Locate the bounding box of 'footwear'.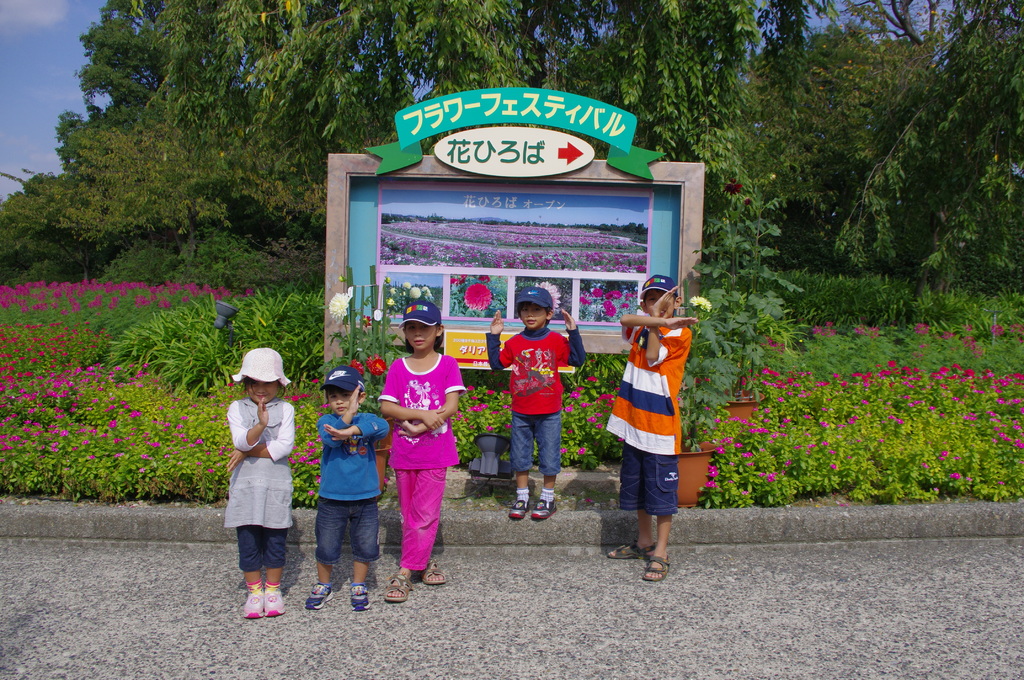
Bounding box: 350/582/370/613.
